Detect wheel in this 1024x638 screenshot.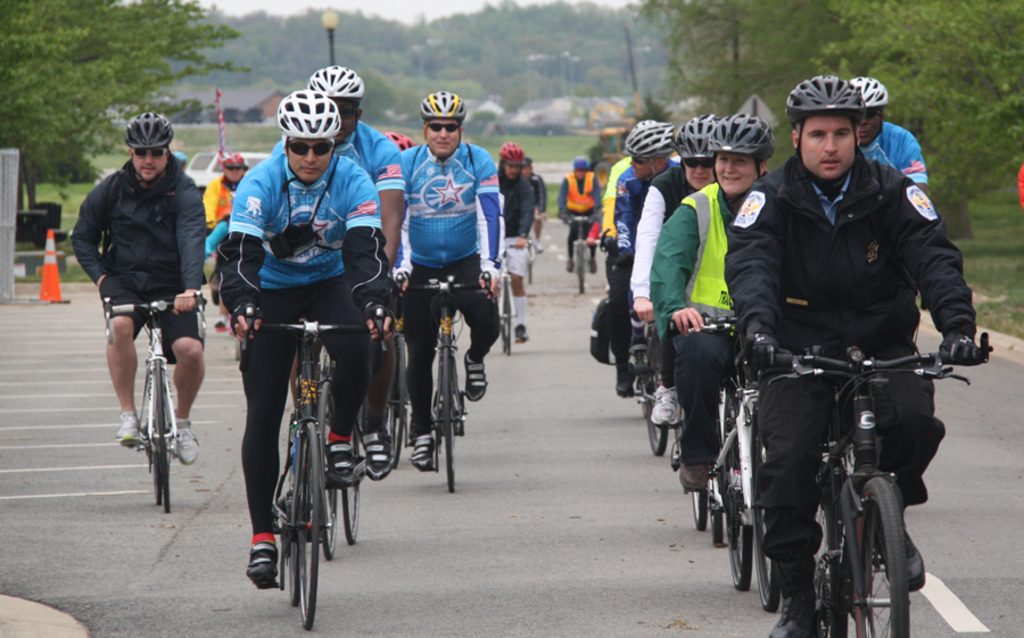
Detection: 437:337:452:494.
